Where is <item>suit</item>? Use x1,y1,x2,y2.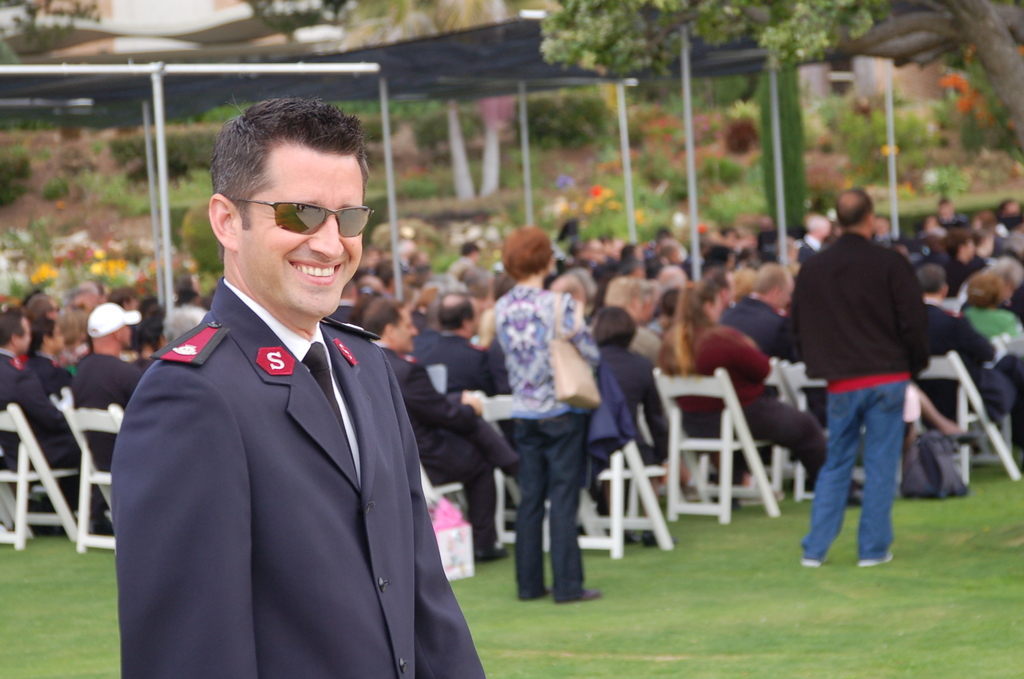
33,354,69,395.
